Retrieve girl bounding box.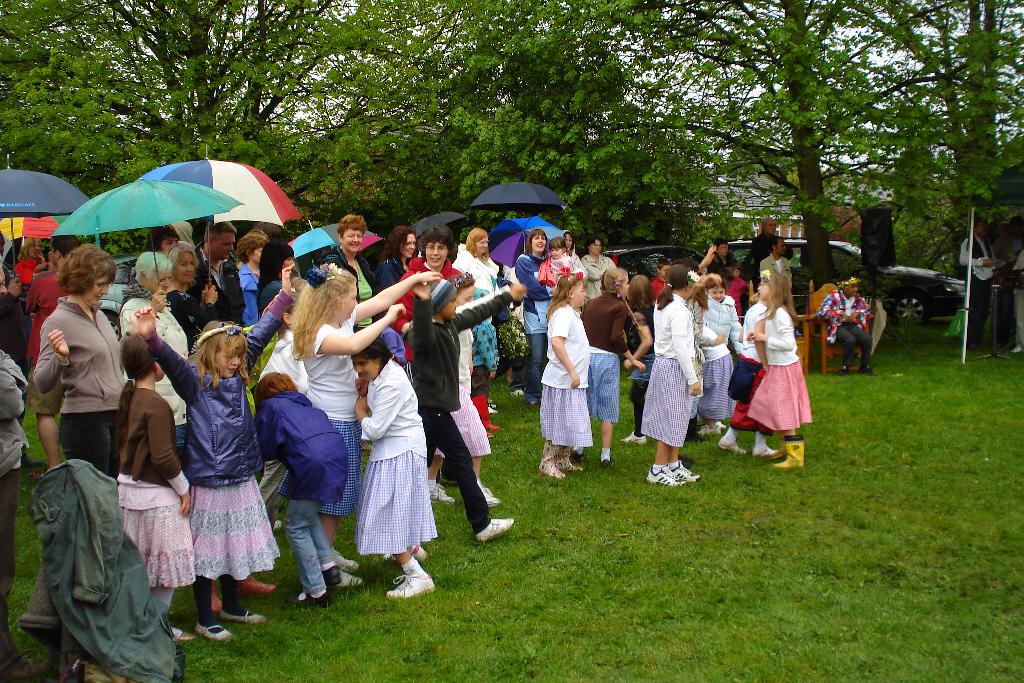
Bounding box: region(573, 265, 630, 465).
